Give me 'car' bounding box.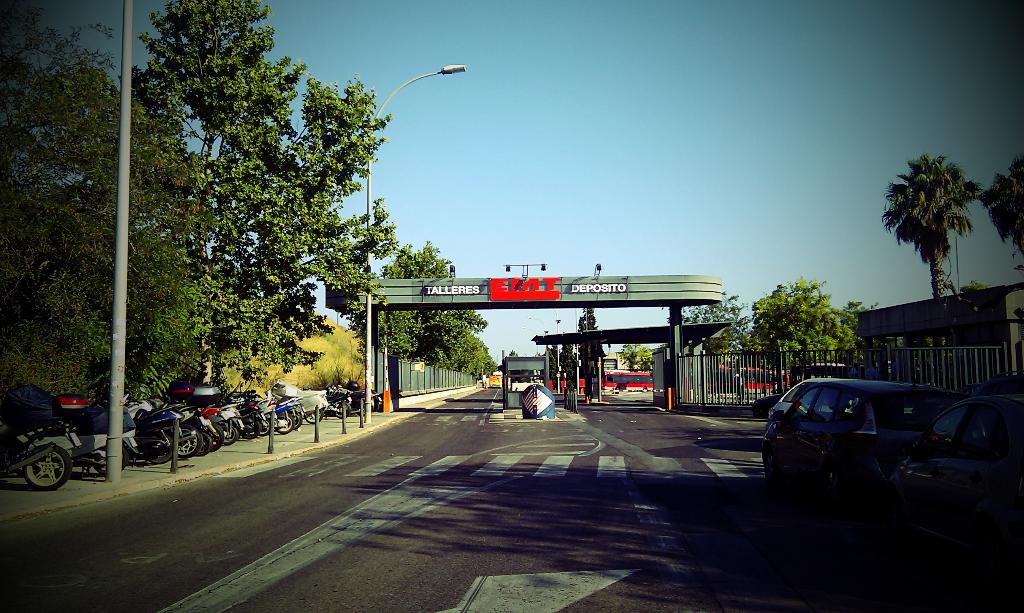
bbox=(892, 386, 1015, 563).
